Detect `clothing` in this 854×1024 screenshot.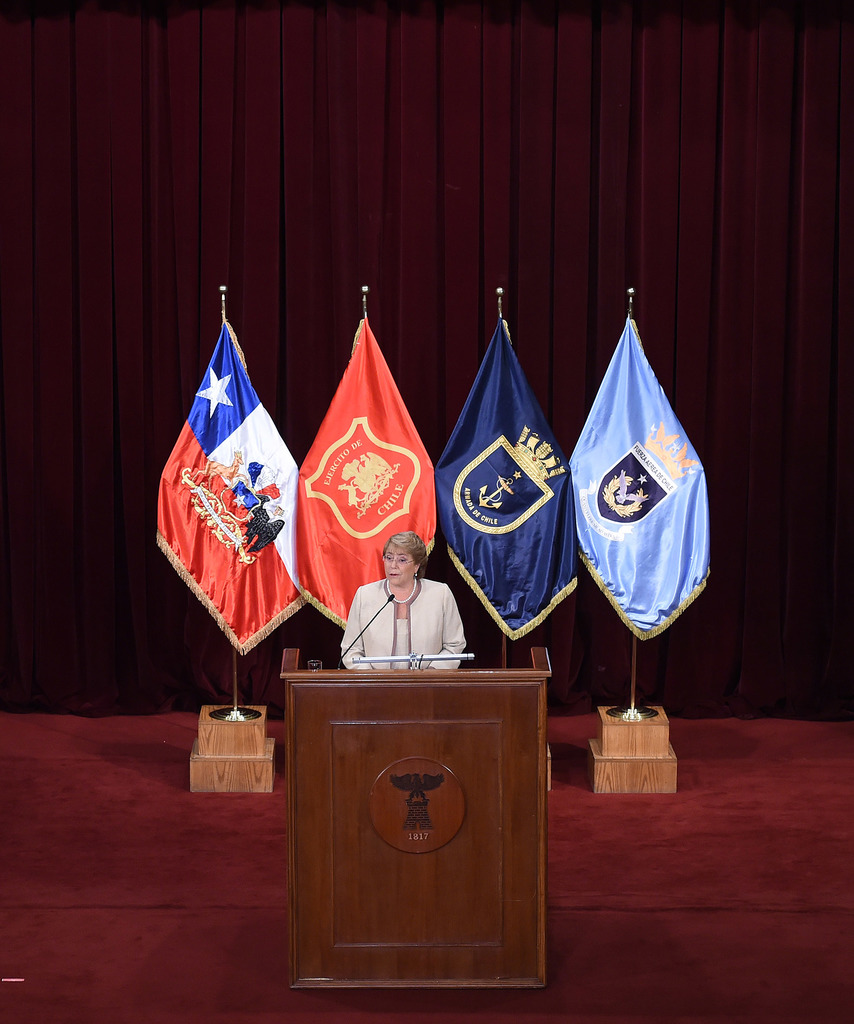
Detection: <box>353,570,468,660</box>.
